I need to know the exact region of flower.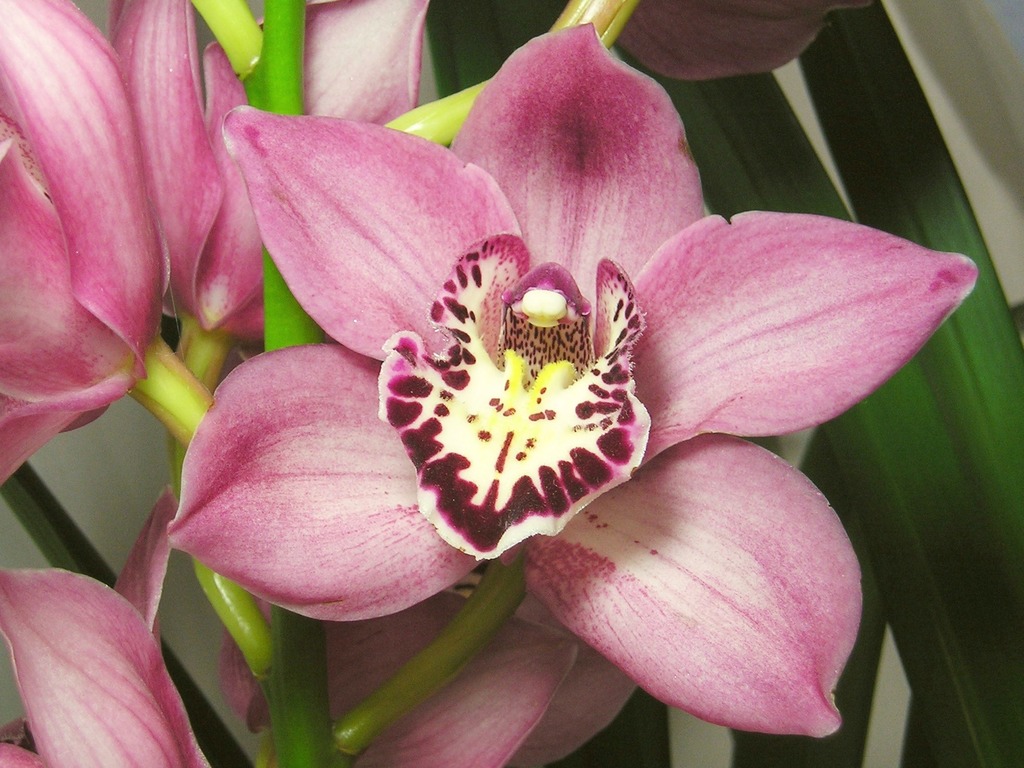
Region: {"left": 556, "top": 0, "right": 892, "bottom": 82}.
